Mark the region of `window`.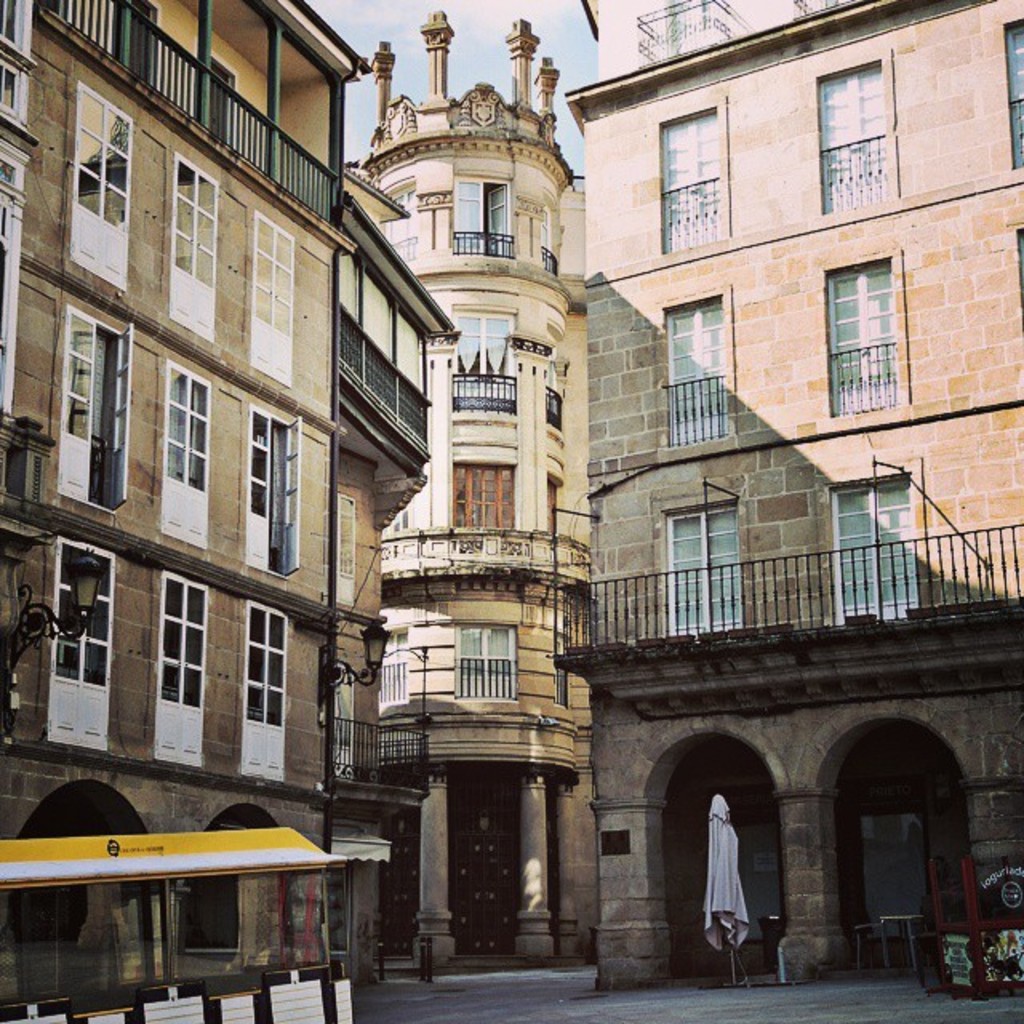
Region: 69:77:141:293.
